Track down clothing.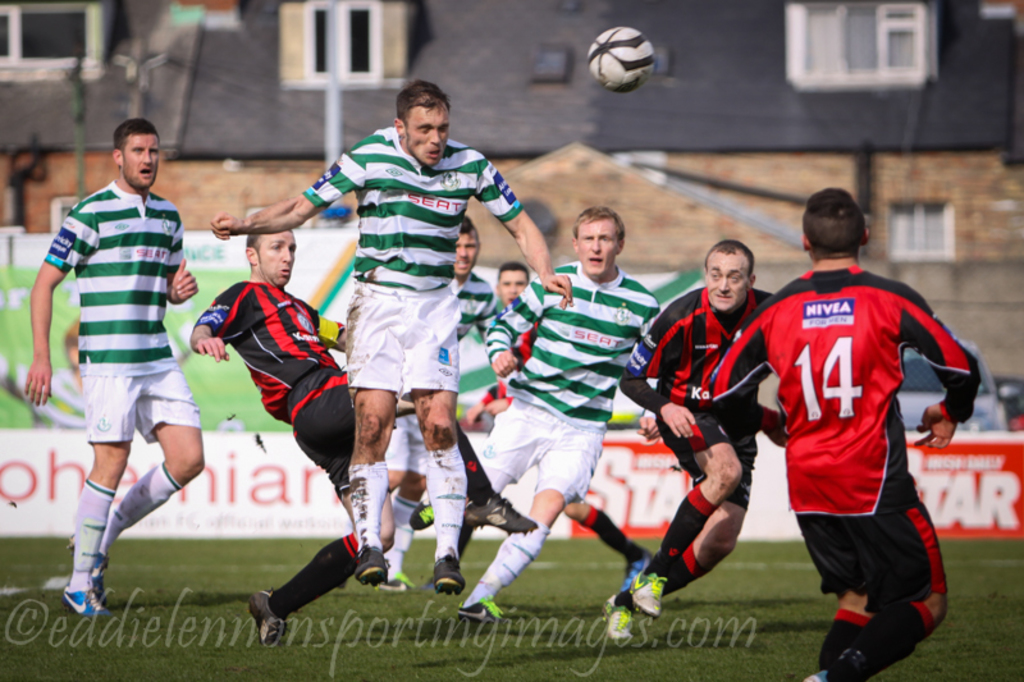
Tracked to {"x1": 301, "y1": 123, "x2": 525, "y2": 289}.
